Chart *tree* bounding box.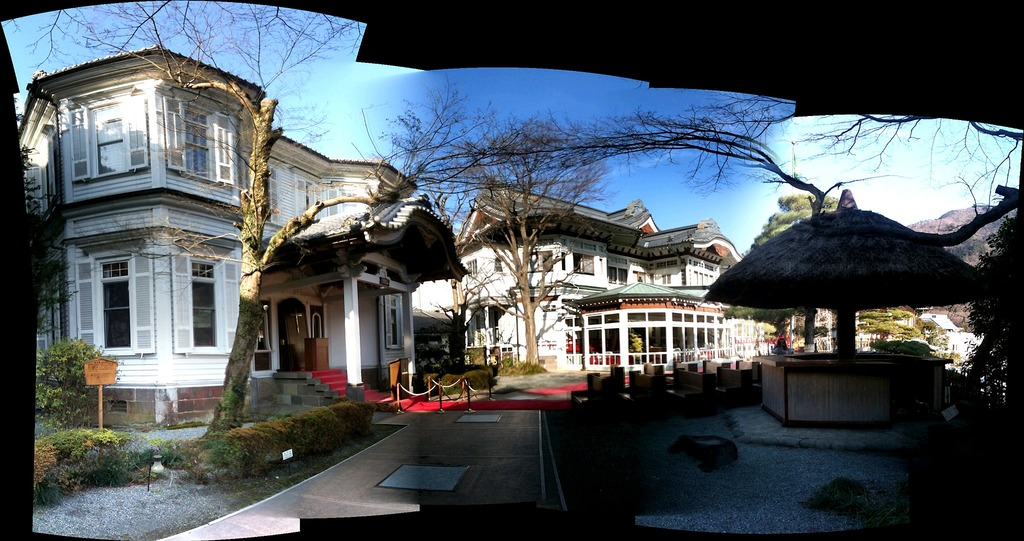
Charted: [473,159,615,378].
